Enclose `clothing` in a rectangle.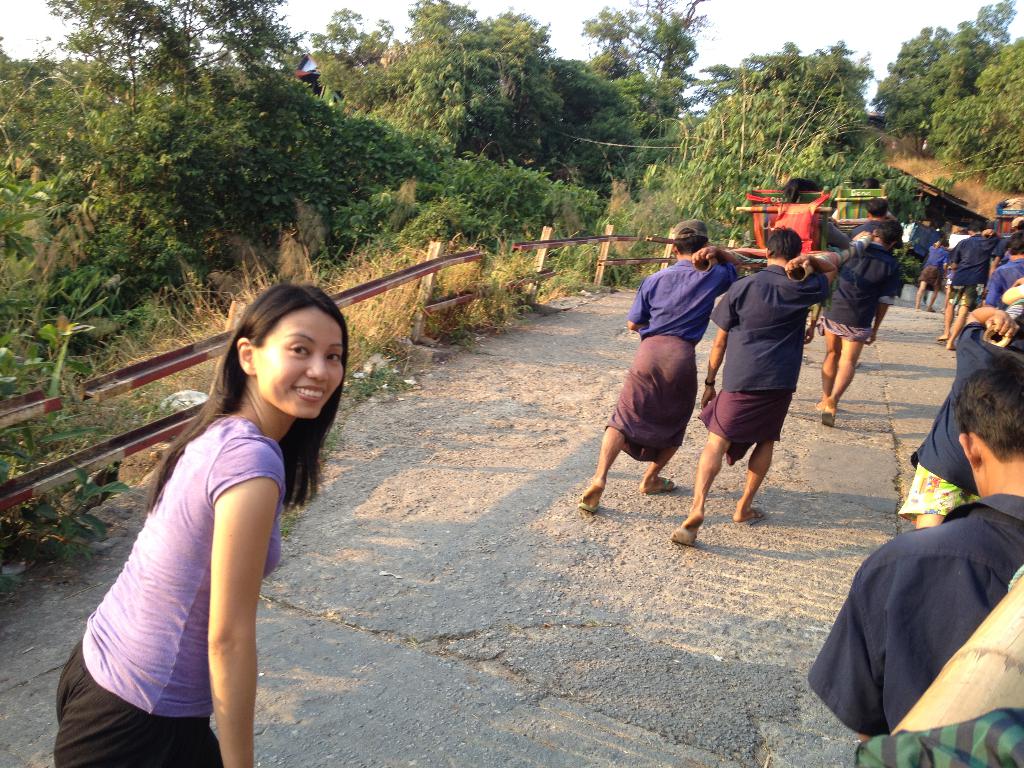
bbox(915, 241, 948, 288).
